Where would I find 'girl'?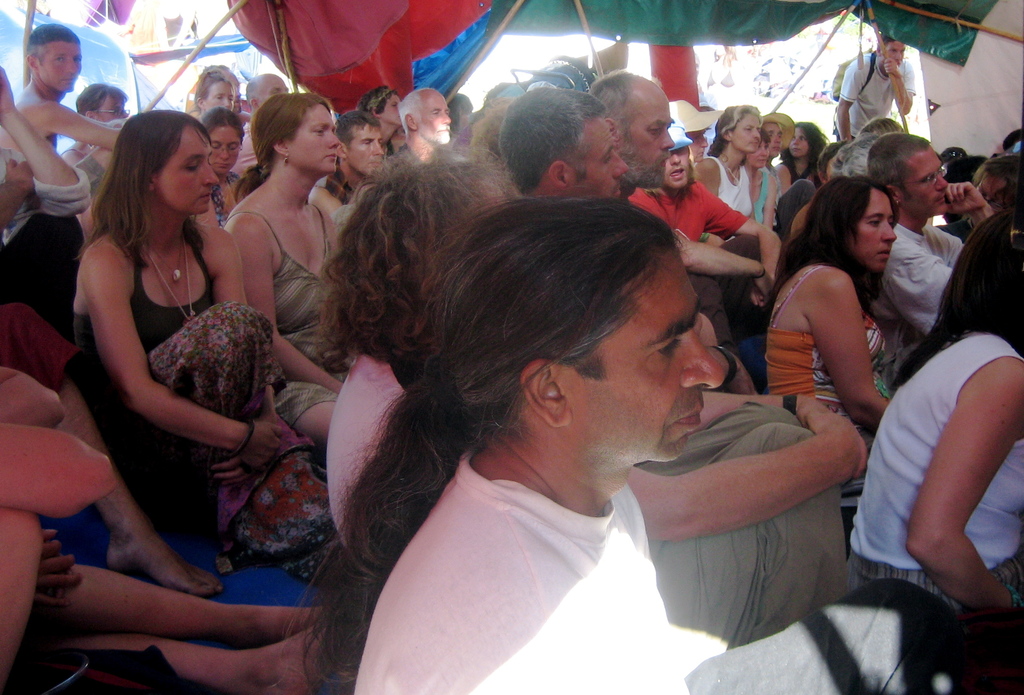
At x1=770, y1=183, x2=899, y2=432.
